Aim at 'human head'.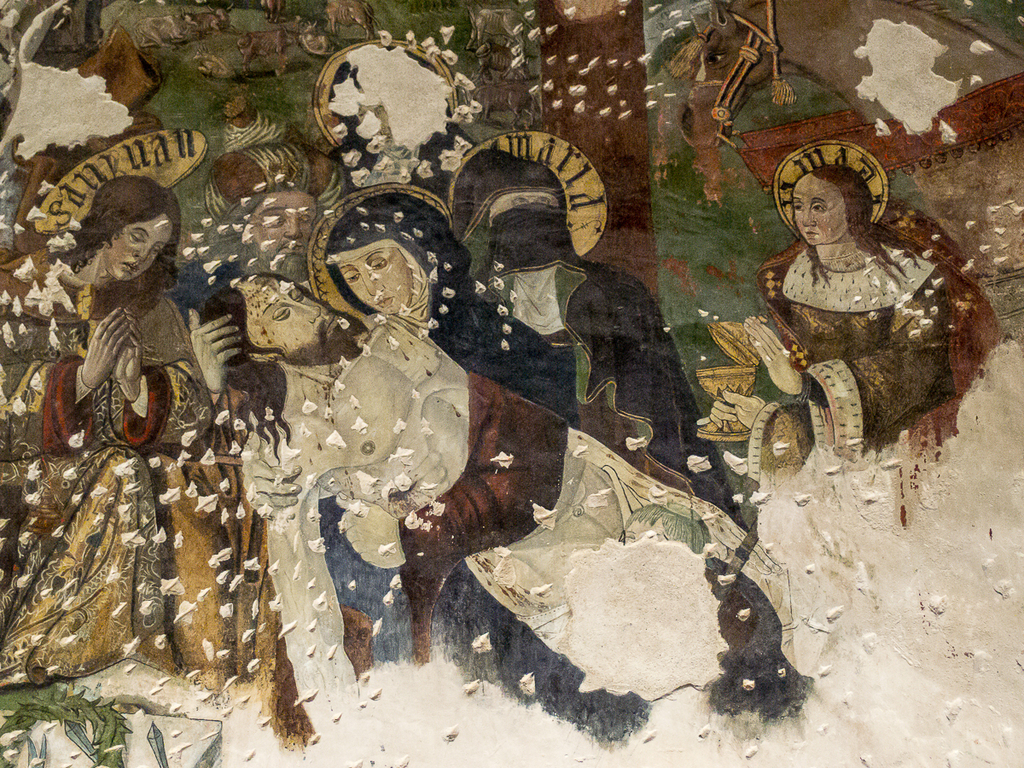
Aimed at 235,185,317,271.
